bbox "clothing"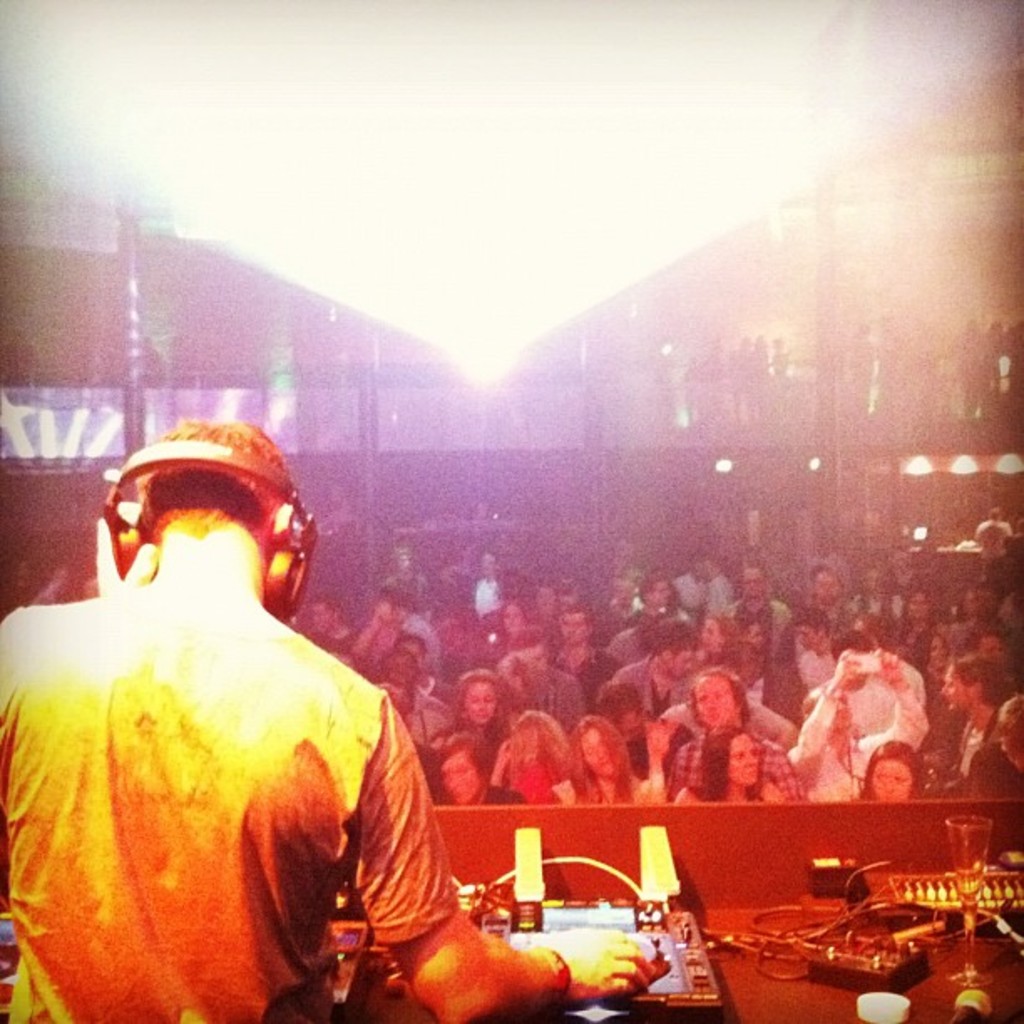
locate(664, 728, 803, 796)
